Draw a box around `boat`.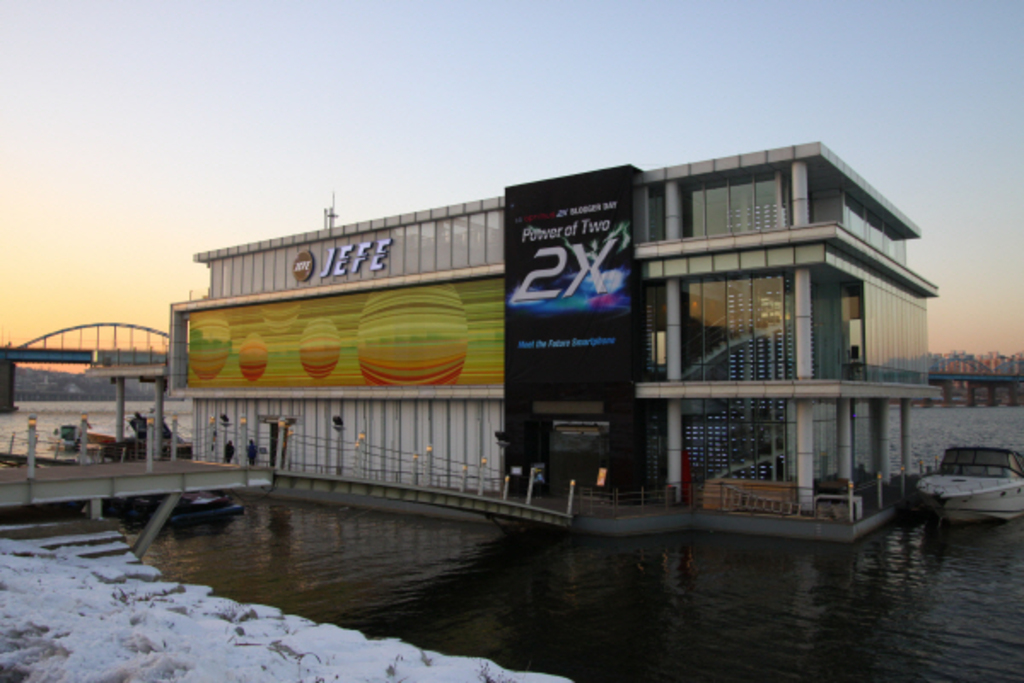
left=908, top=446, right=1022, bottom=528.
